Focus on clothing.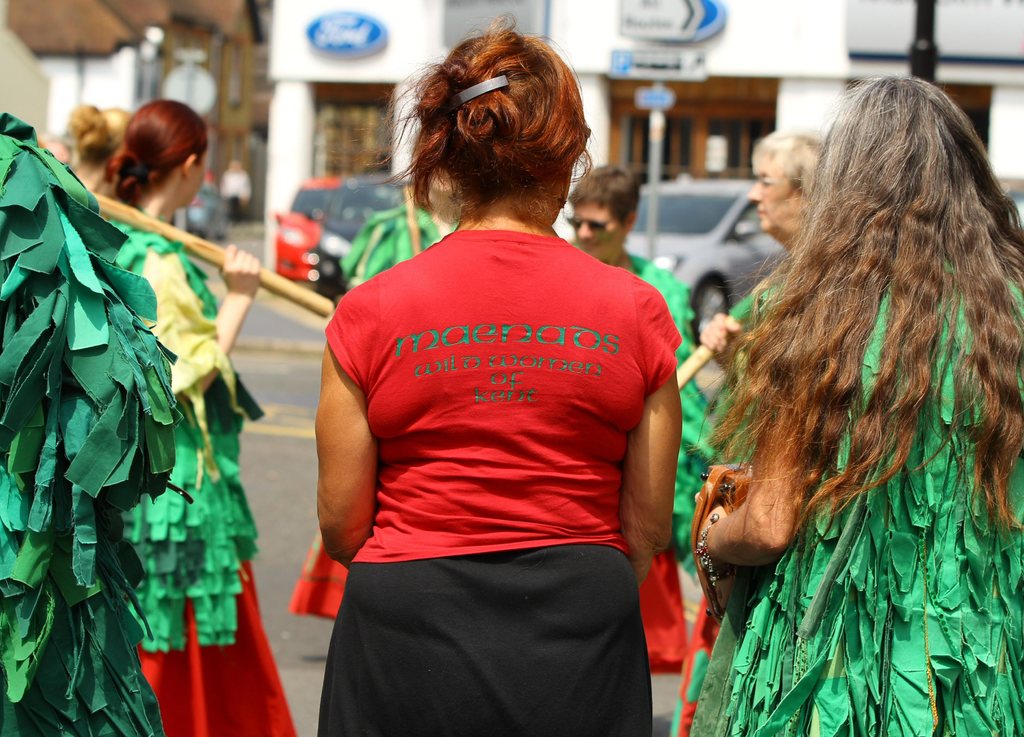
Focused at {"left": 685, "top": 259, "right": 1021, "bottom": 736}.
